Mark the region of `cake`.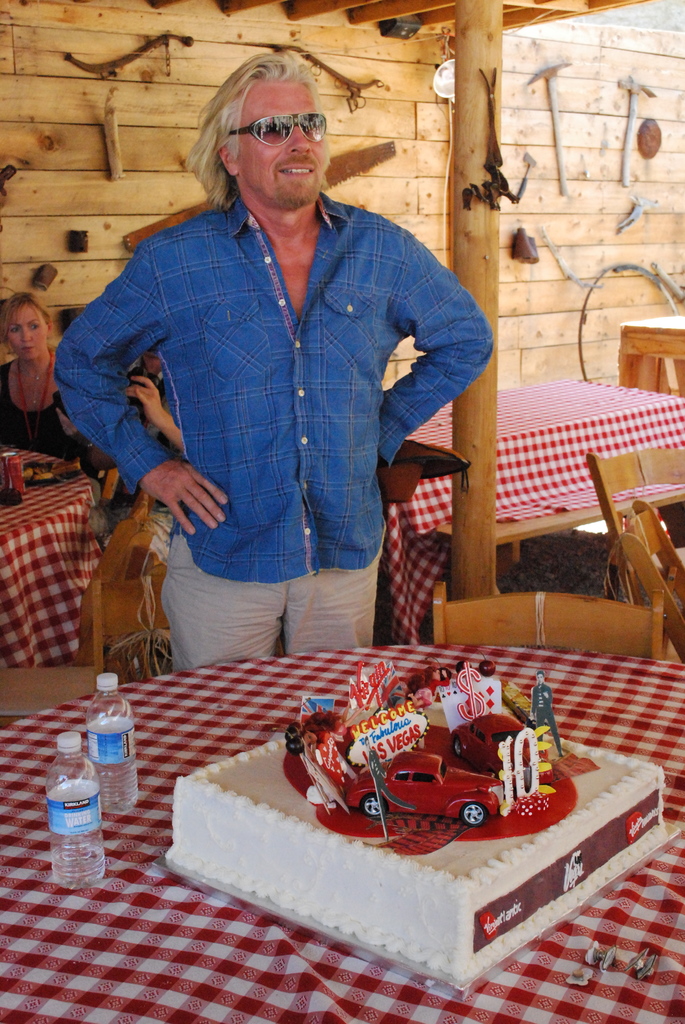
Region: rect(167, 735, 669, 1001).
